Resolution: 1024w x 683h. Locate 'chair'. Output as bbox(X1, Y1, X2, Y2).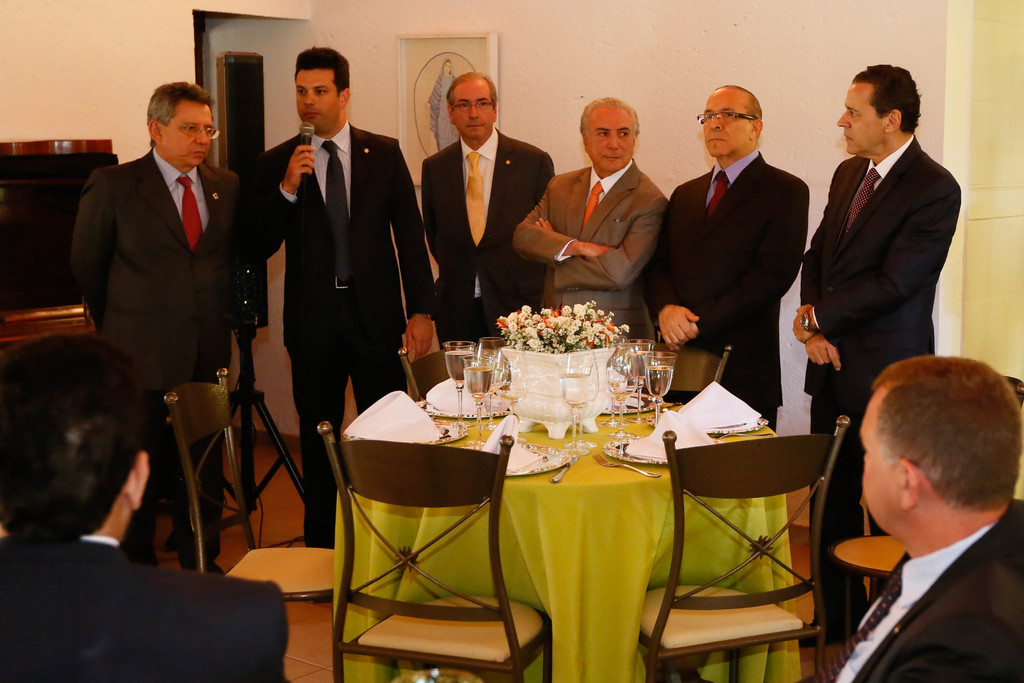
bbox(635, 411, 858, 682).
